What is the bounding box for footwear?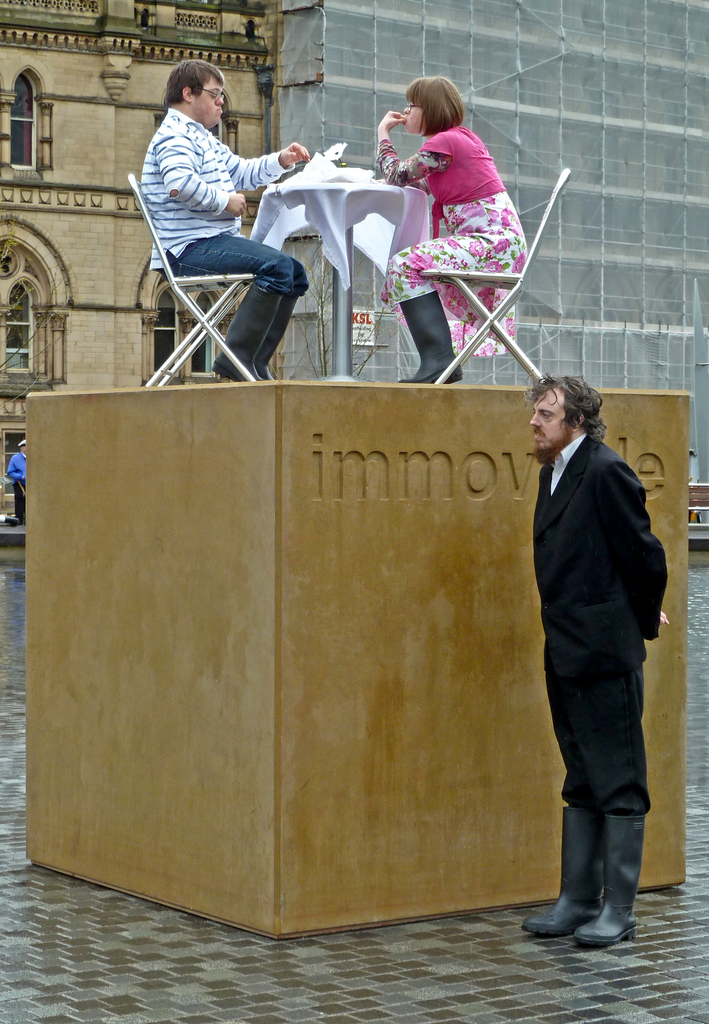
547/879/639/948.
